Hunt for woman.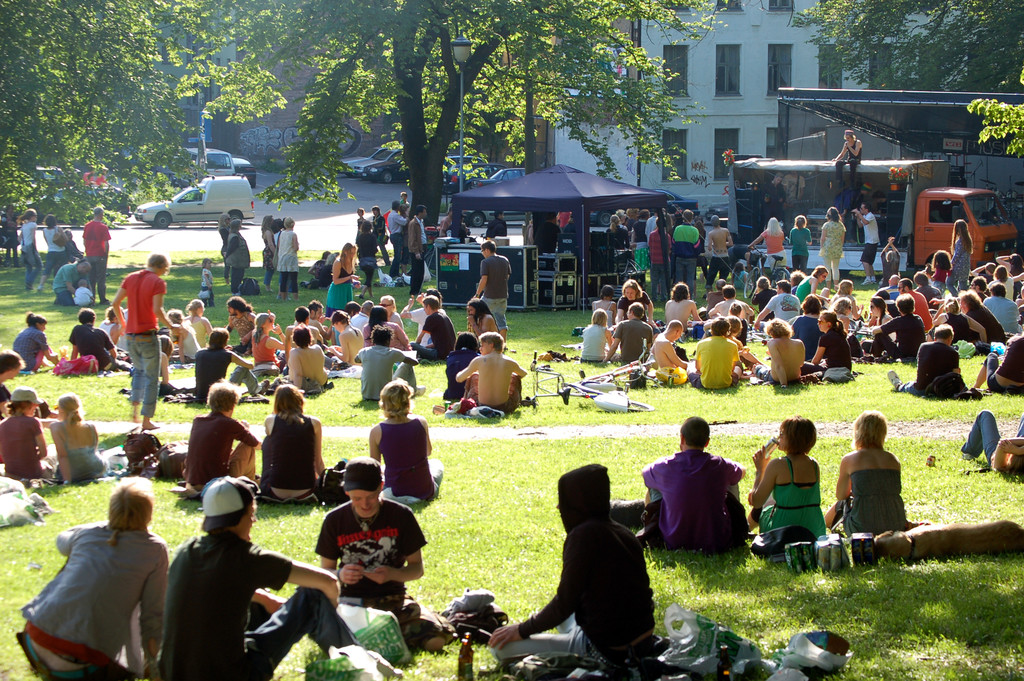
Hunted down at {"x1": 260, "y1": 208, "x2": 278, "y2": 286}.
